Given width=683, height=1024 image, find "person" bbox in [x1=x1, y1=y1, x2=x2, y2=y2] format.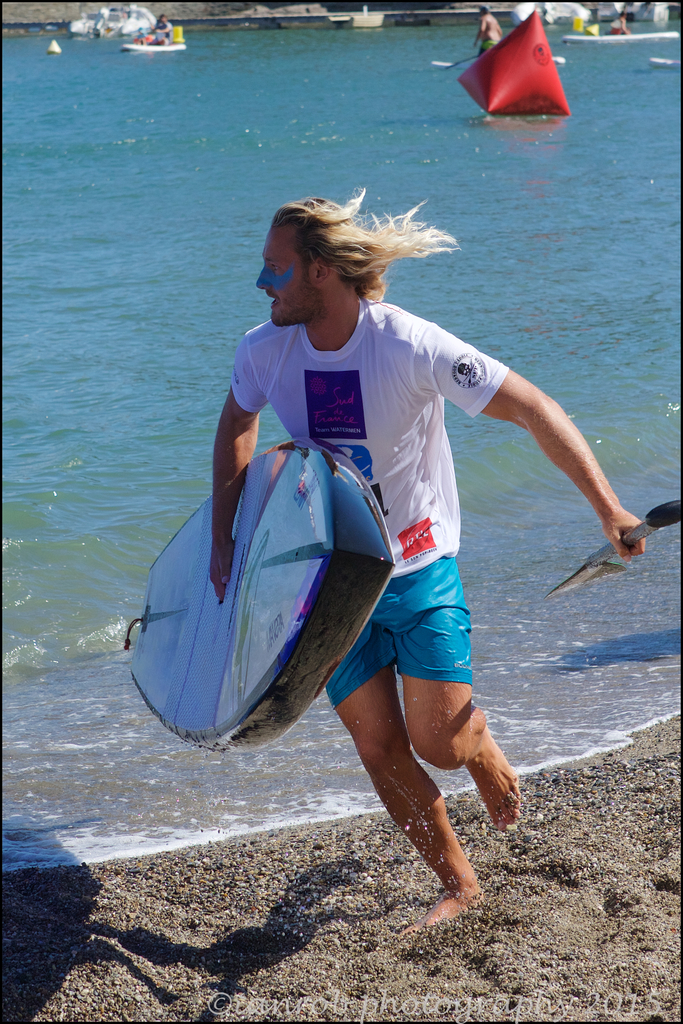
[x1=475, y1=4, x2=506, y2=49].
